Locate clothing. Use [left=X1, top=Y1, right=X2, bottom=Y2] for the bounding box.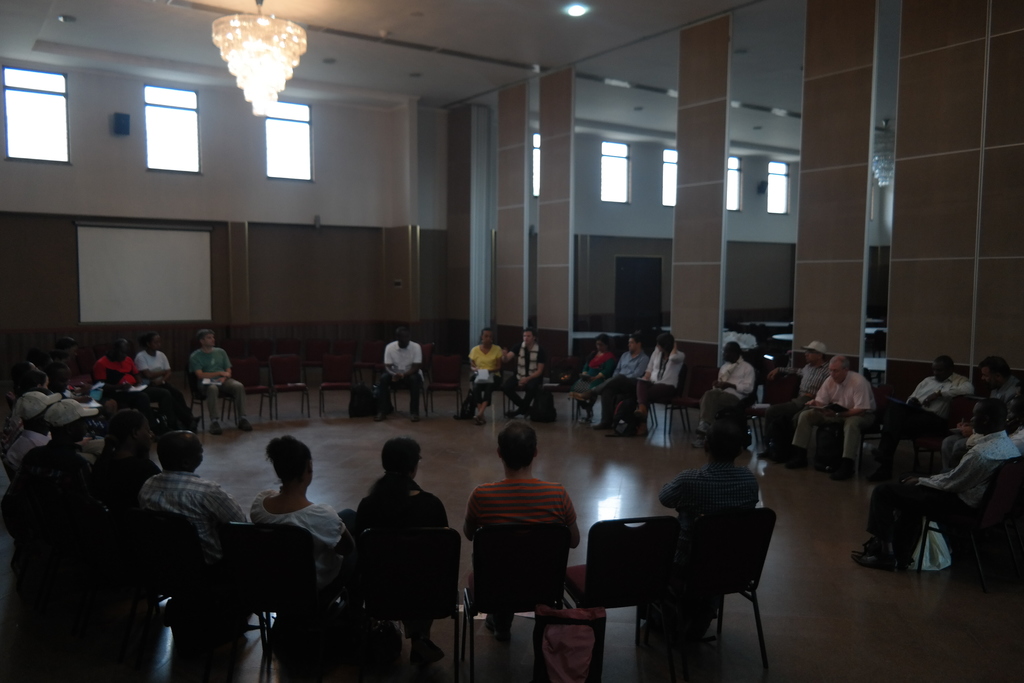
[left=467, top=343, right=502, bottom=414].
